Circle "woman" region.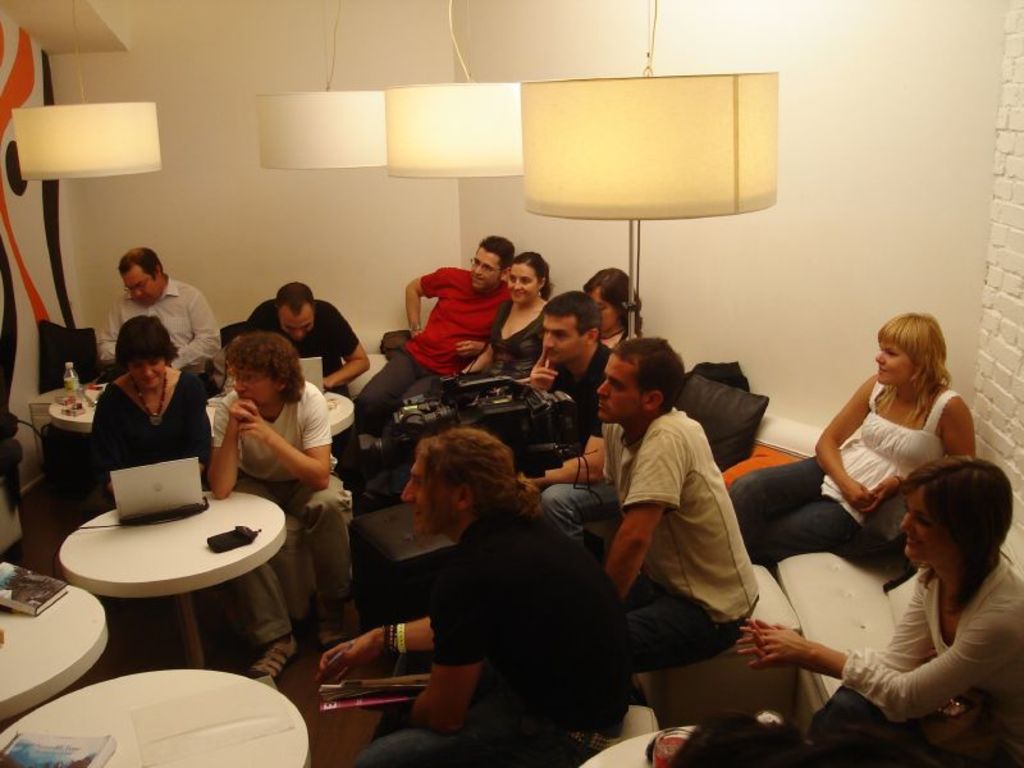
Region: 727 314 983 570.
